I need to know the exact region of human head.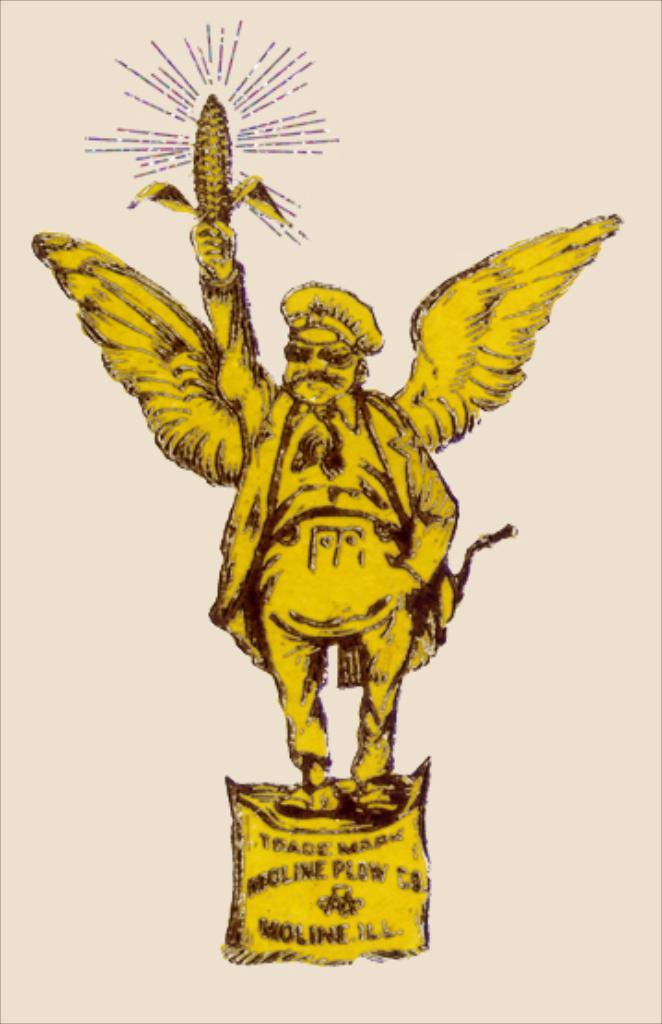
Region: 275:280:367:404.
